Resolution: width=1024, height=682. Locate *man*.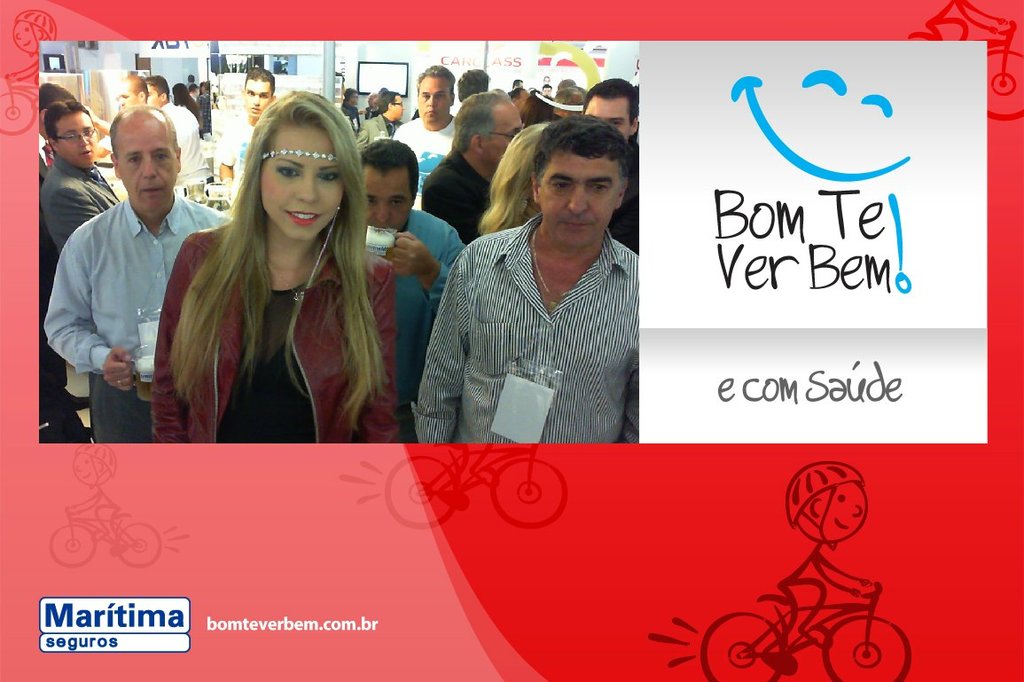
pyautogui.locateOnScreen(420, 90, 523, 247).
